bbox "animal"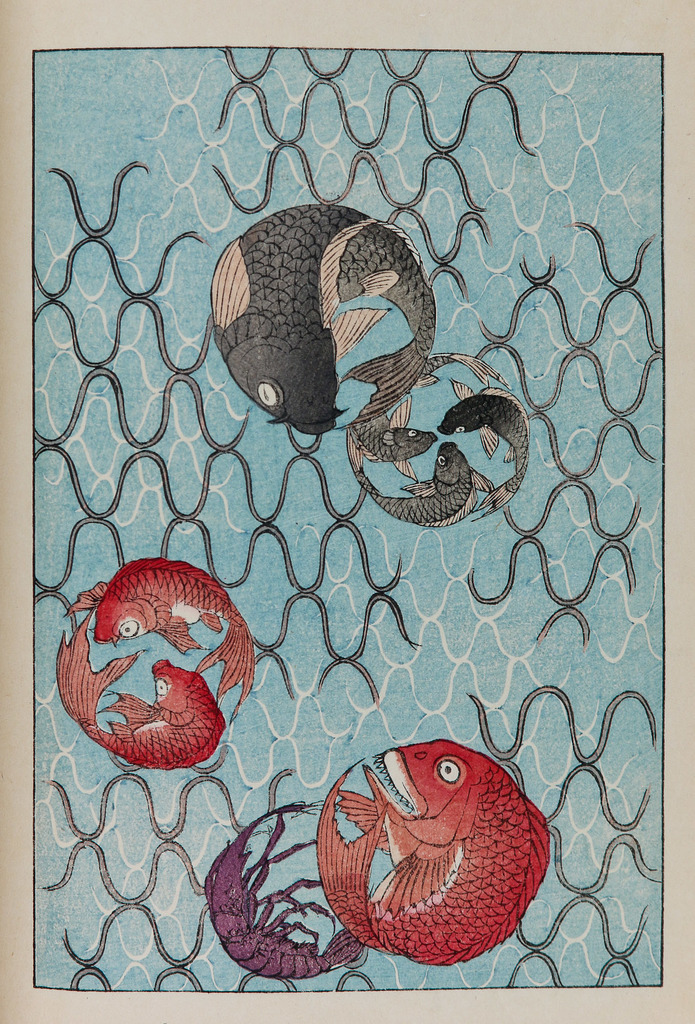
202, 805, 368, 980
